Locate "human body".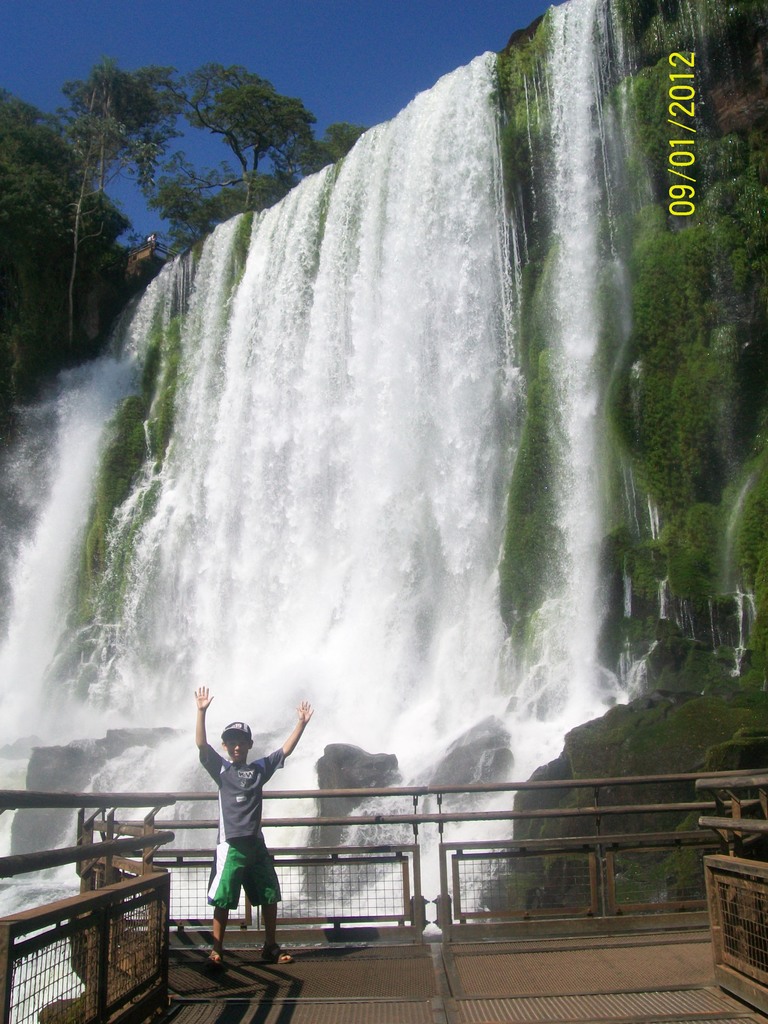
Bounding box: BBox(190, 695, 297, 947).
